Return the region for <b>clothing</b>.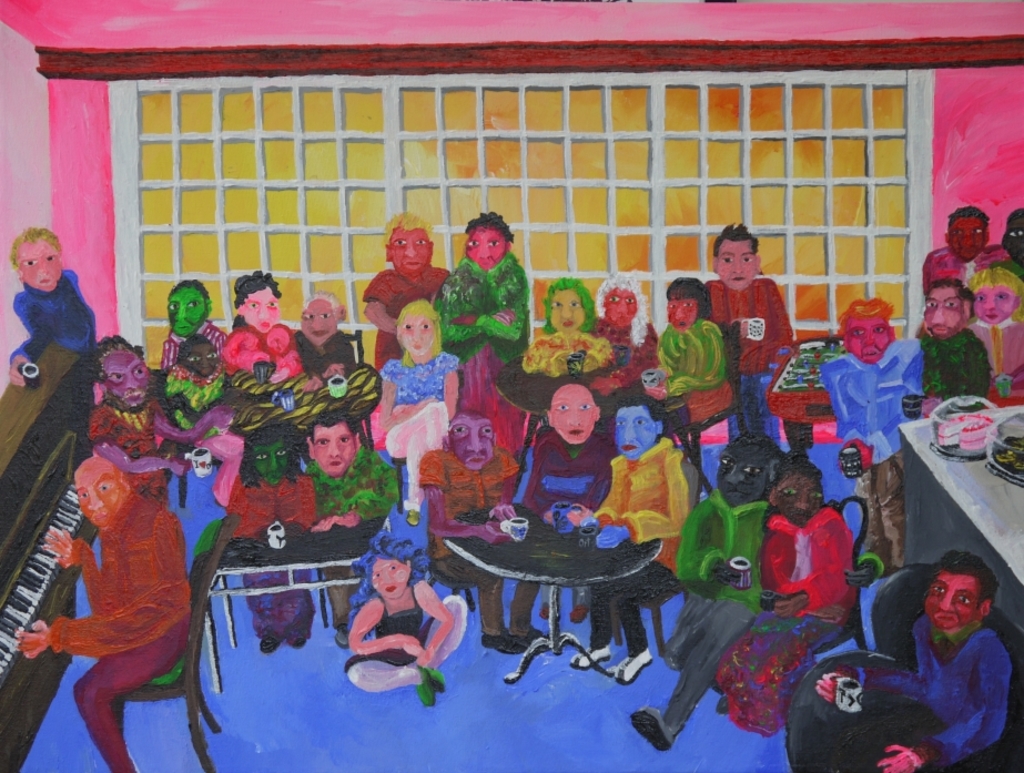
(left=235, top=467, right=316, bottom=545).
